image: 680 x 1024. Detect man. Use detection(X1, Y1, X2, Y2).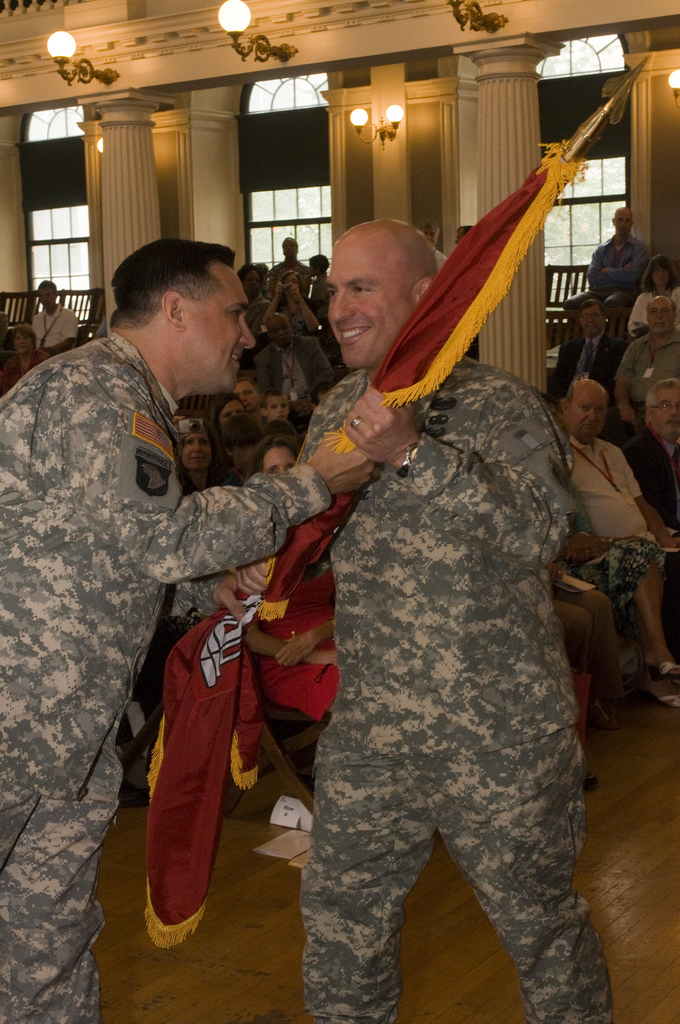
detection(623, 378, 679, 580).
